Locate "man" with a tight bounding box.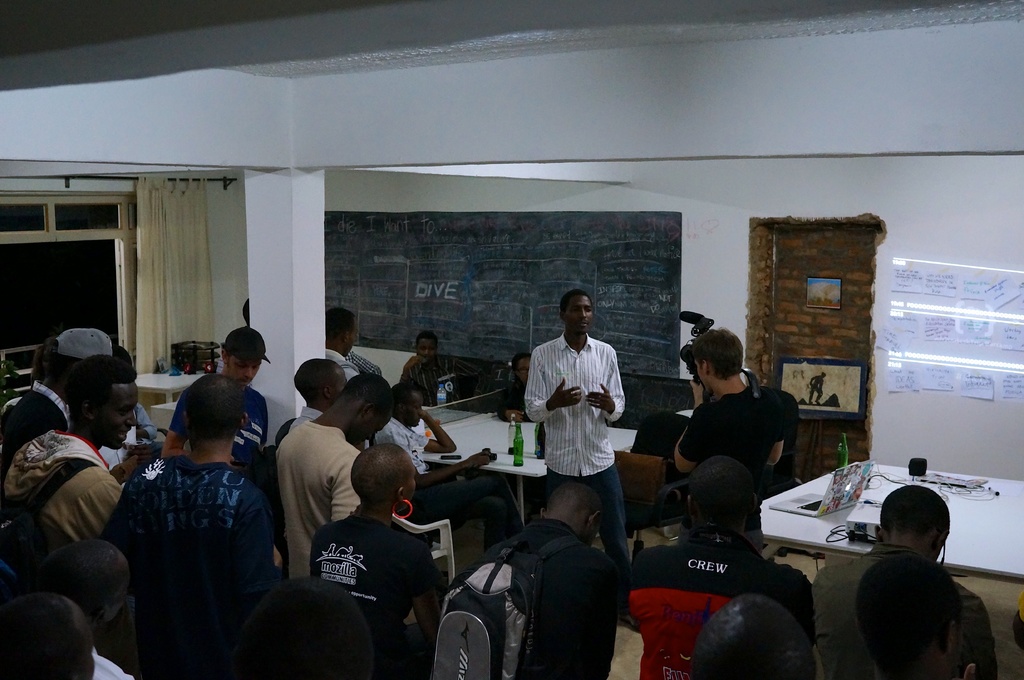
Rect(1, 355, 140, 544).
